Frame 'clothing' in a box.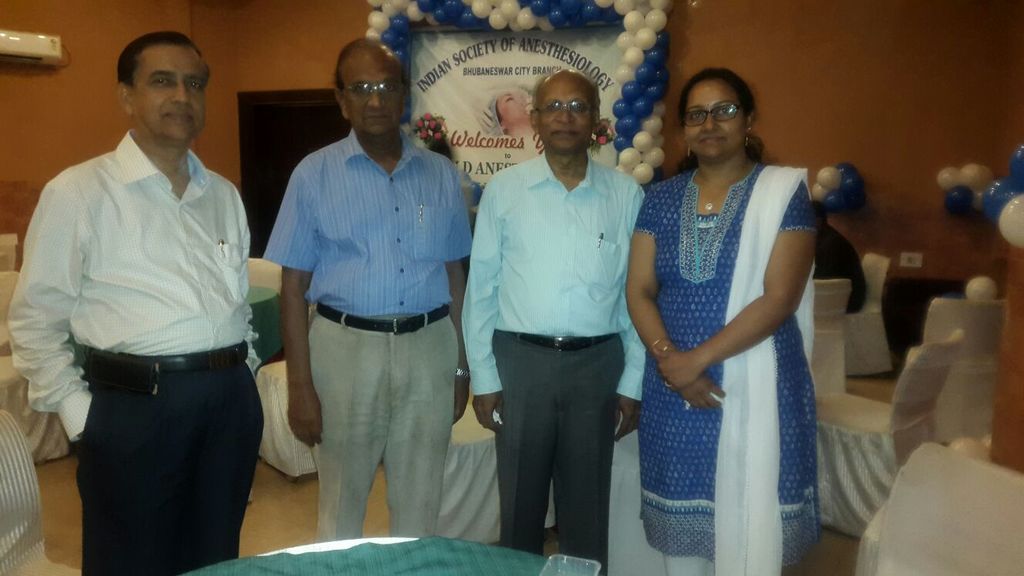
bbox=(254, 118, 478, 543).
